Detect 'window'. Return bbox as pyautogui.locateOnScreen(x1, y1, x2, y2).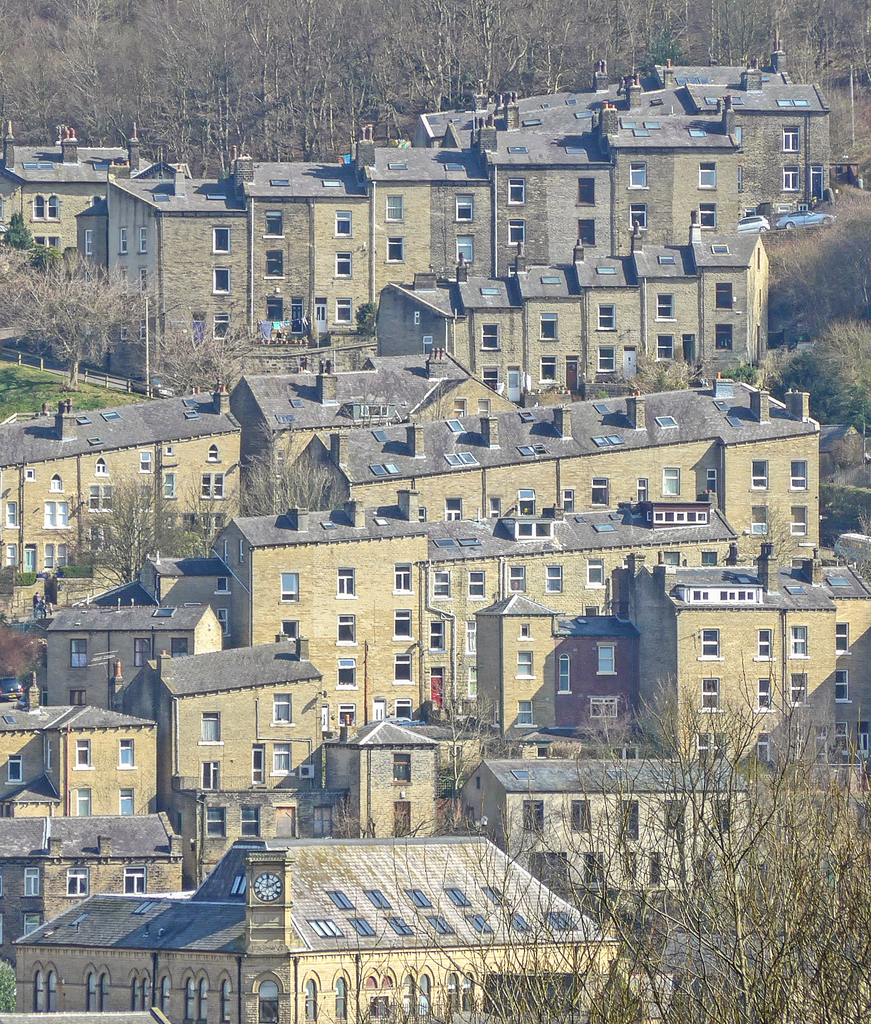
pyautogui.locateOnScreen(337, 253, 352, 276).
